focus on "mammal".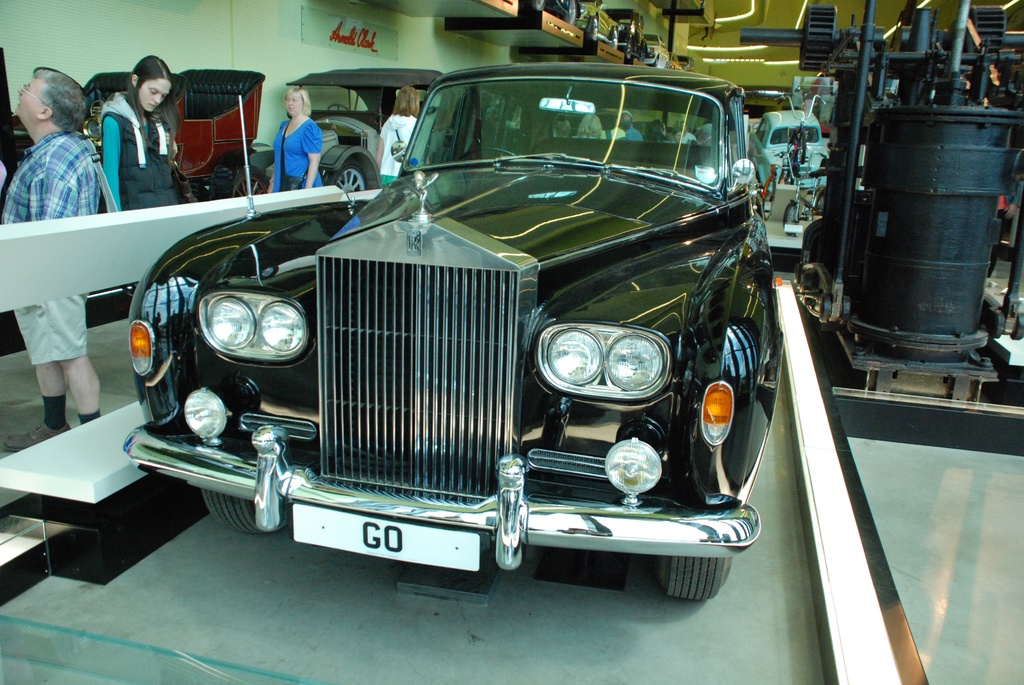
Focused at <bbox>264, 83, 324, 194</bbox>.
